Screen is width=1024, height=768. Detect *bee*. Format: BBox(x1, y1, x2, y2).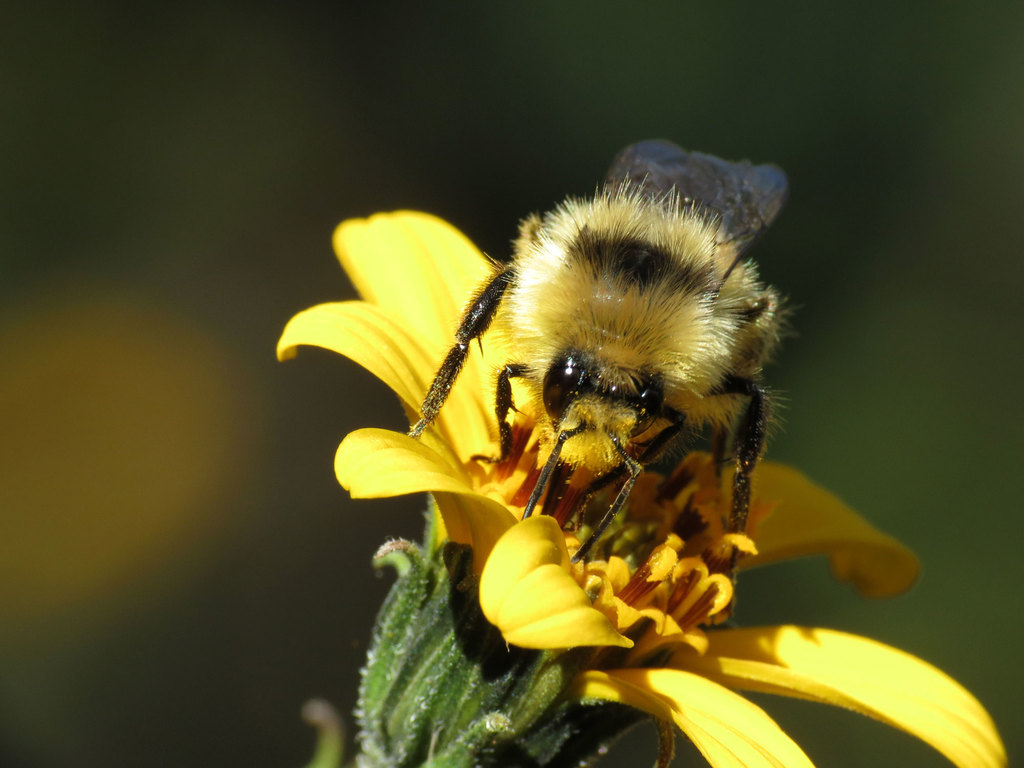
BBox(413, 142, 793, 598).
